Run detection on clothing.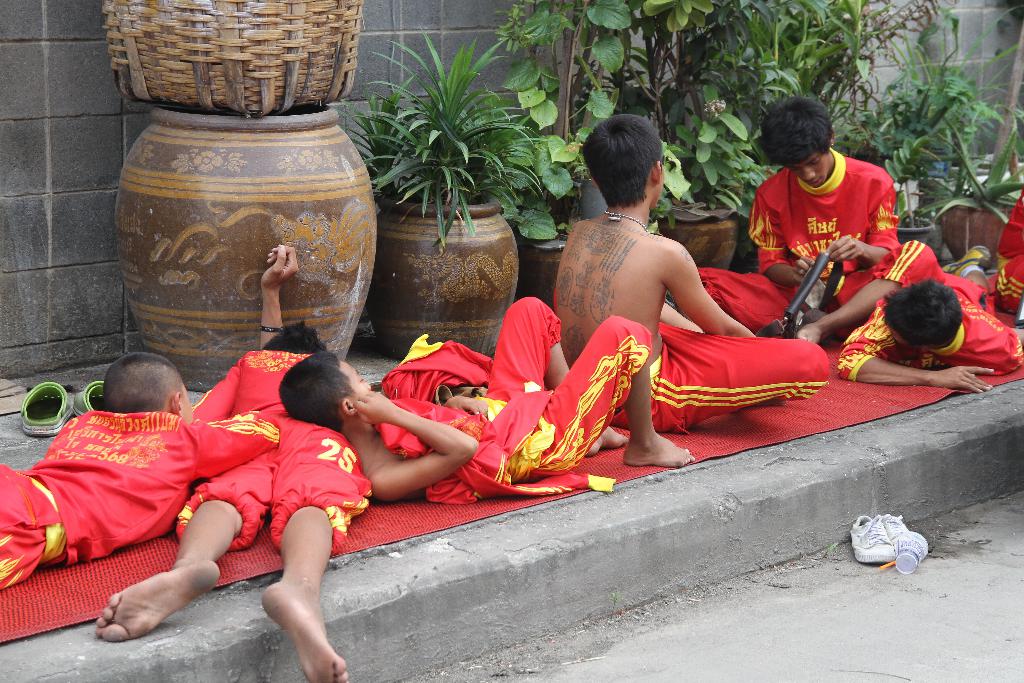
Result: left=0, top=406, right=277, bottom=591.
